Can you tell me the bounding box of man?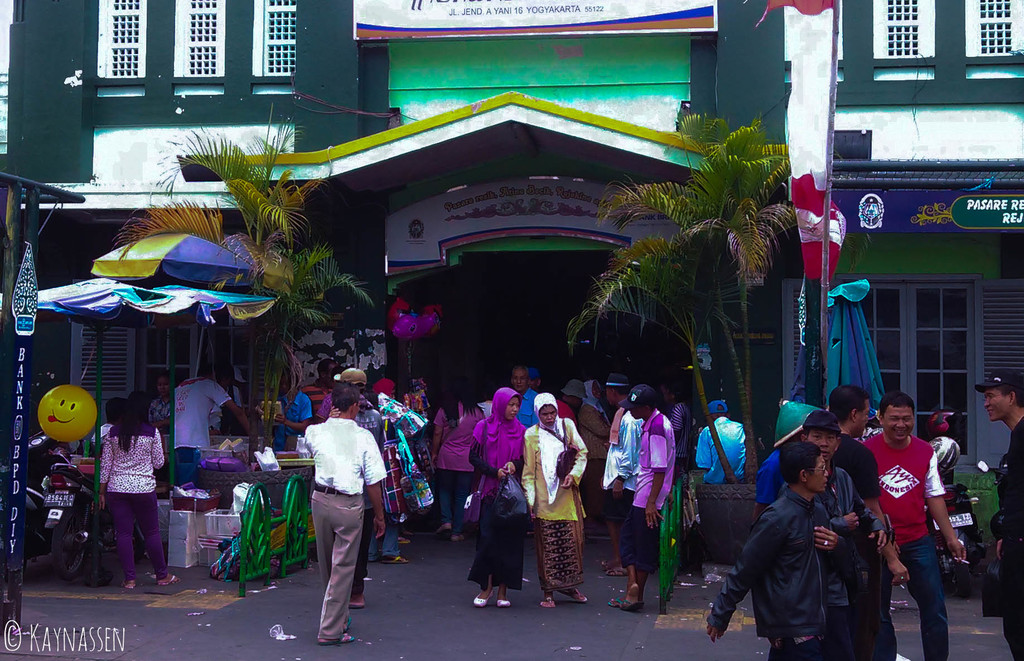
[left=594, top=373, right=646, bottom=615].
